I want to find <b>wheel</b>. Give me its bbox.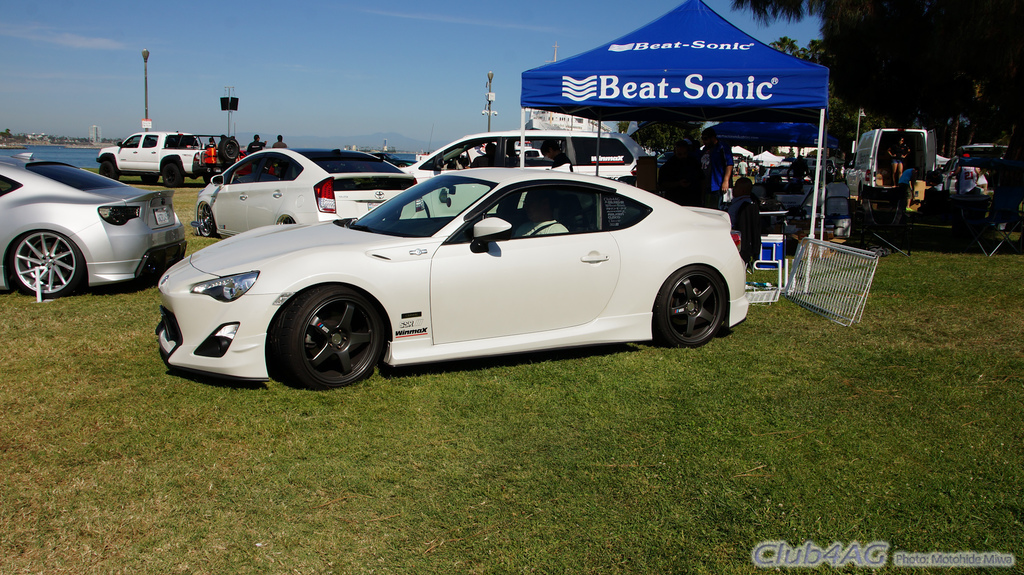
99,157,125,183.
